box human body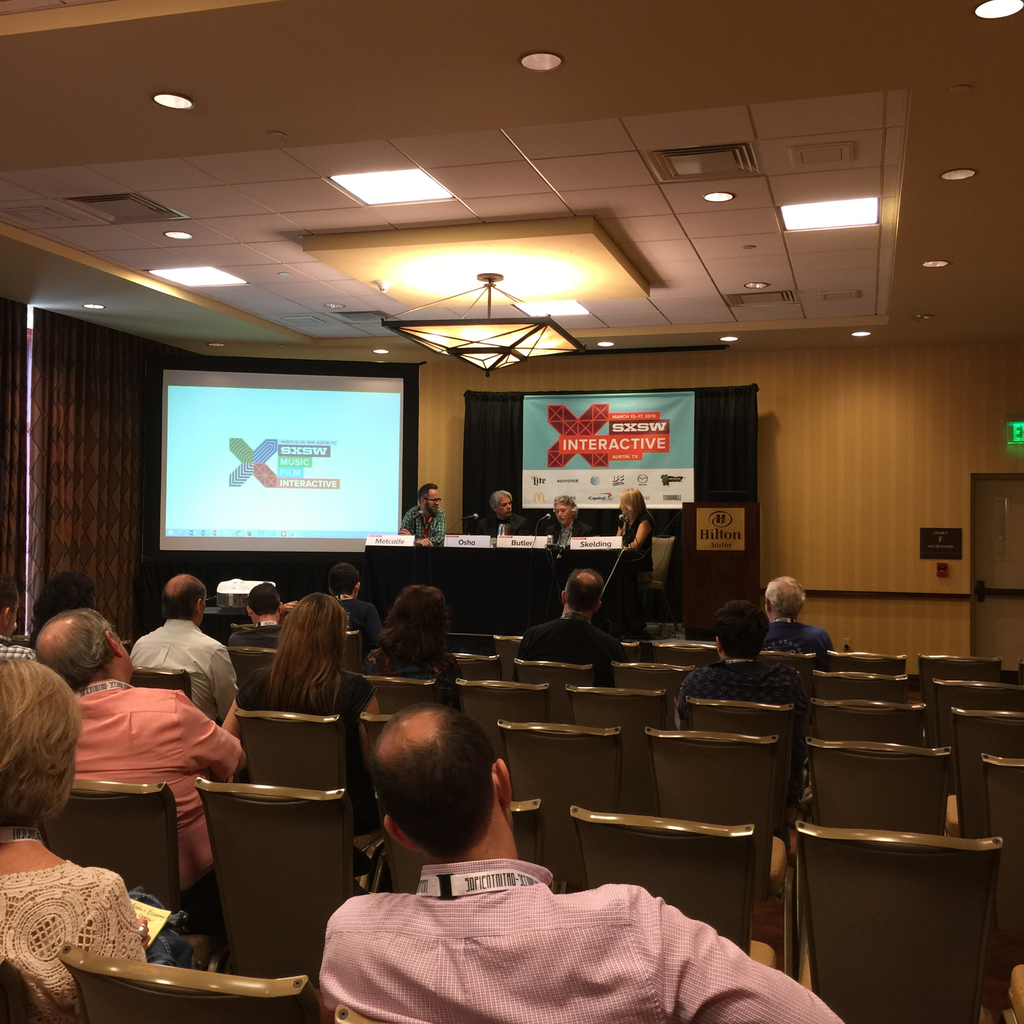
region(517, 608, 632, 680)
